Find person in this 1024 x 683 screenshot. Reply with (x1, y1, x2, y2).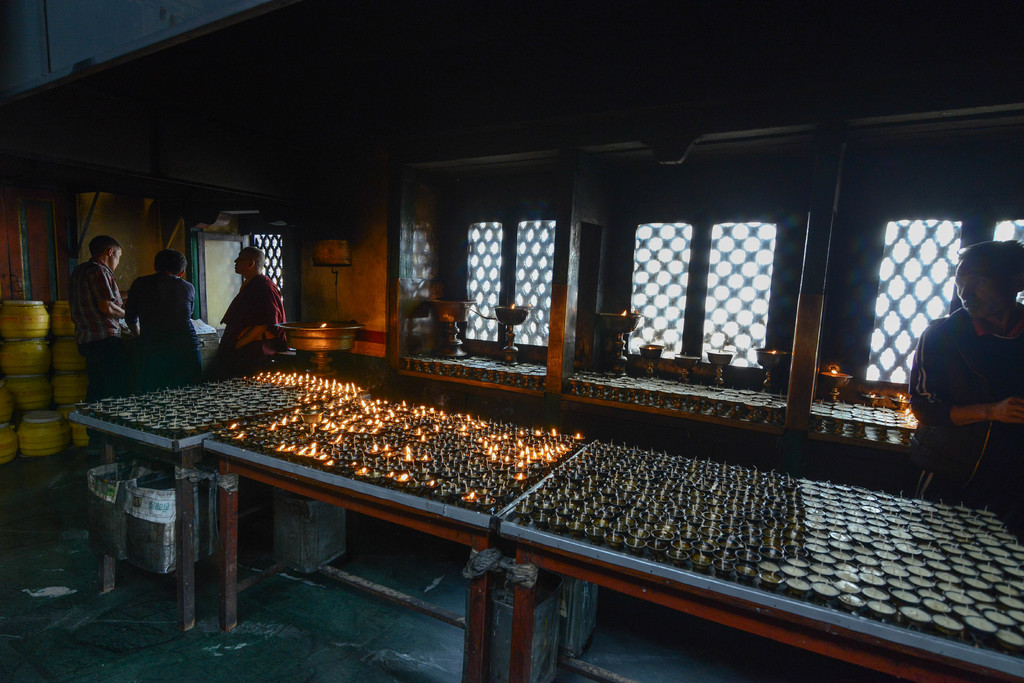
(69, 238, 135, 403).
